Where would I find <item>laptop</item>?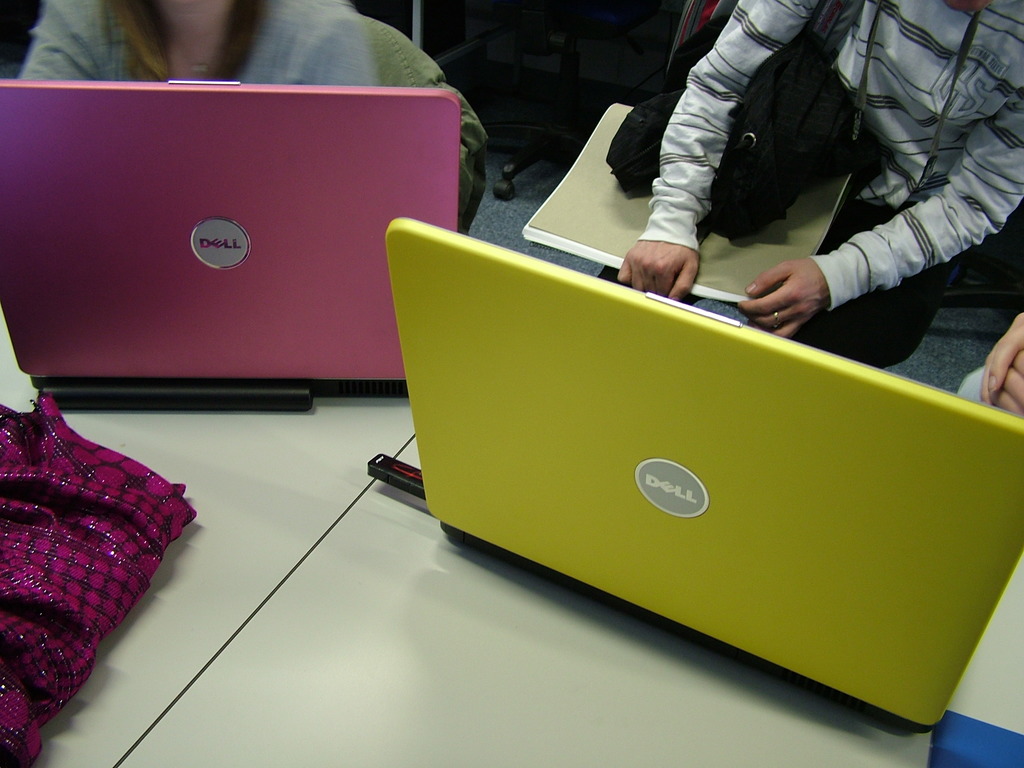
At <bbox>0, 78, 461, 399</bbox>.
